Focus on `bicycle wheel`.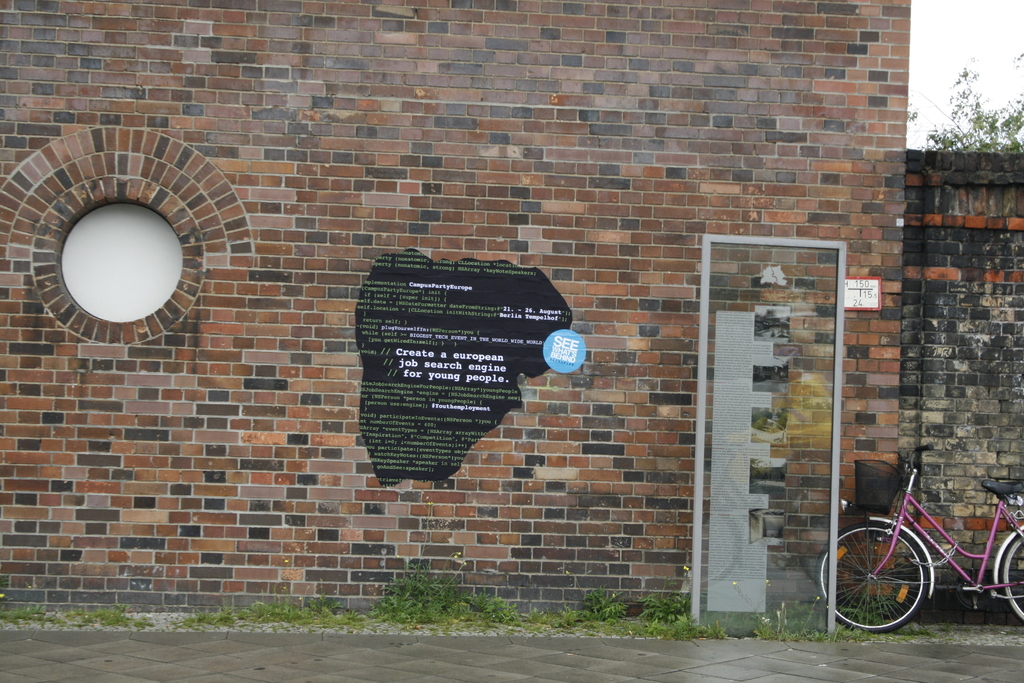
Focused at (1000,530,1023,625).
